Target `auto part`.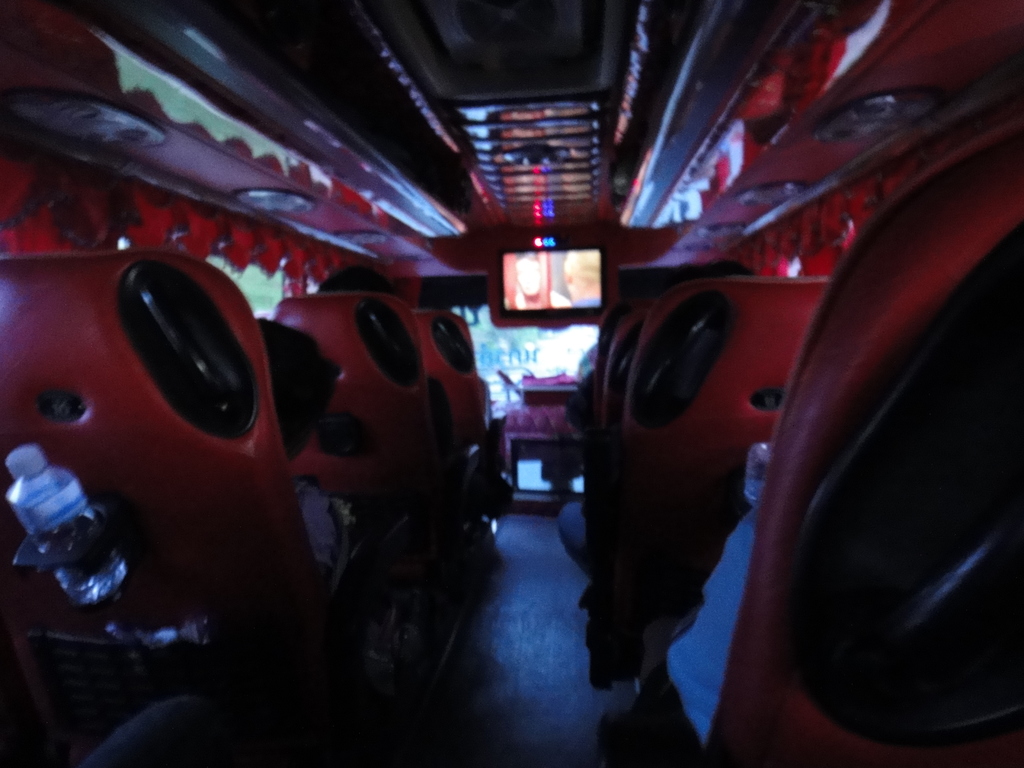
Target region: 715,114,1007,730.
